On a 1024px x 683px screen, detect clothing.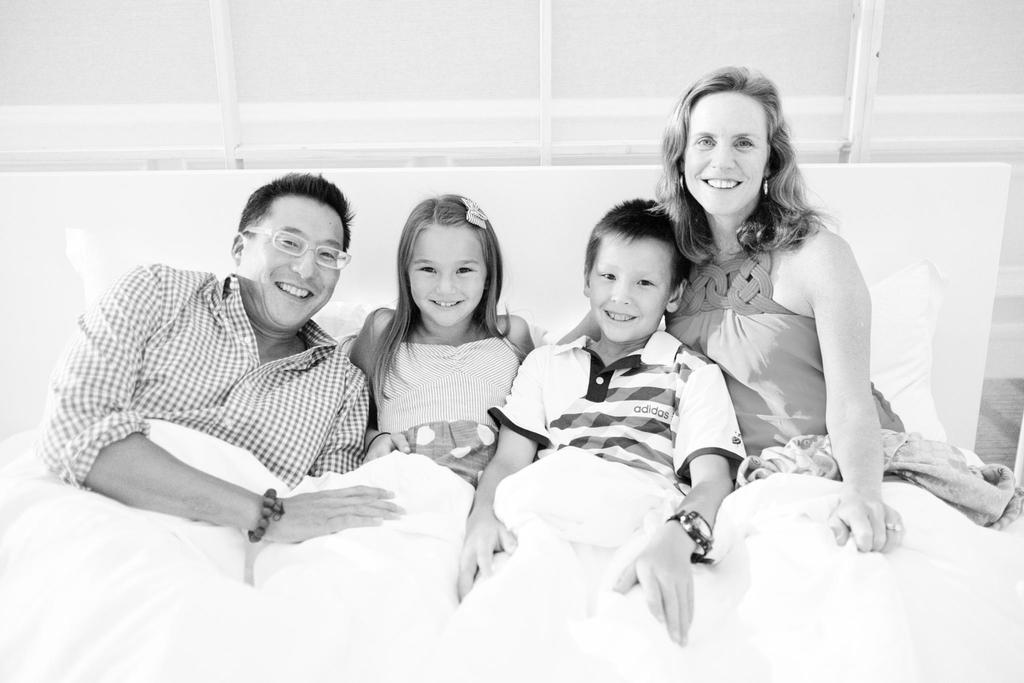
crop(348, 297, 540, 486).
